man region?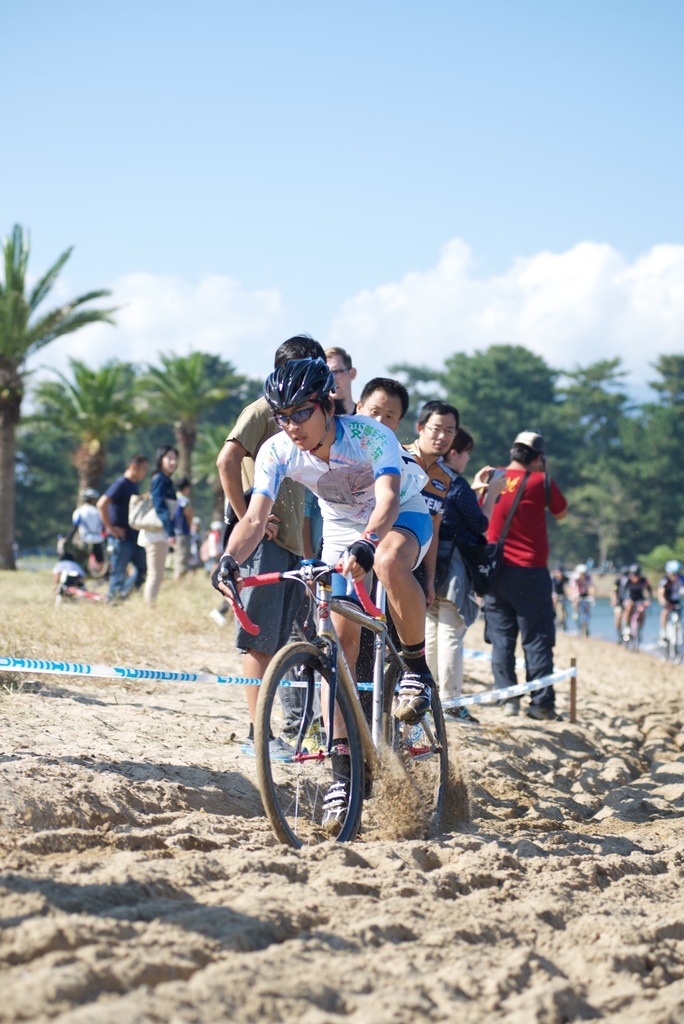
(left=405, top=397, right=469, bottom=746)
